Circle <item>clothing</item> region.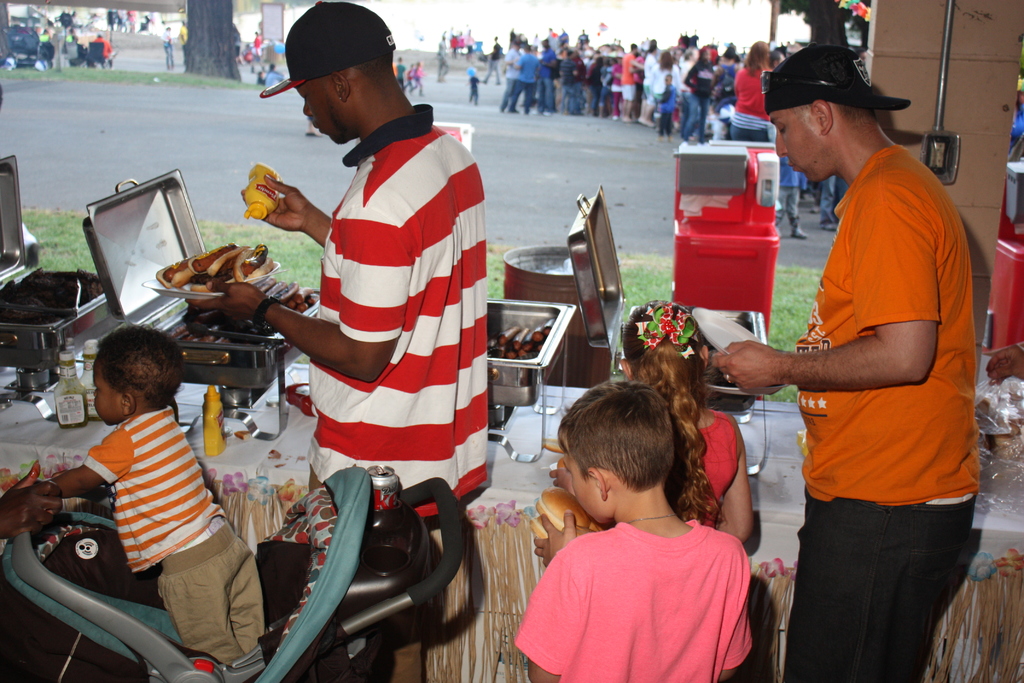
Region: 523:502:769:668.
